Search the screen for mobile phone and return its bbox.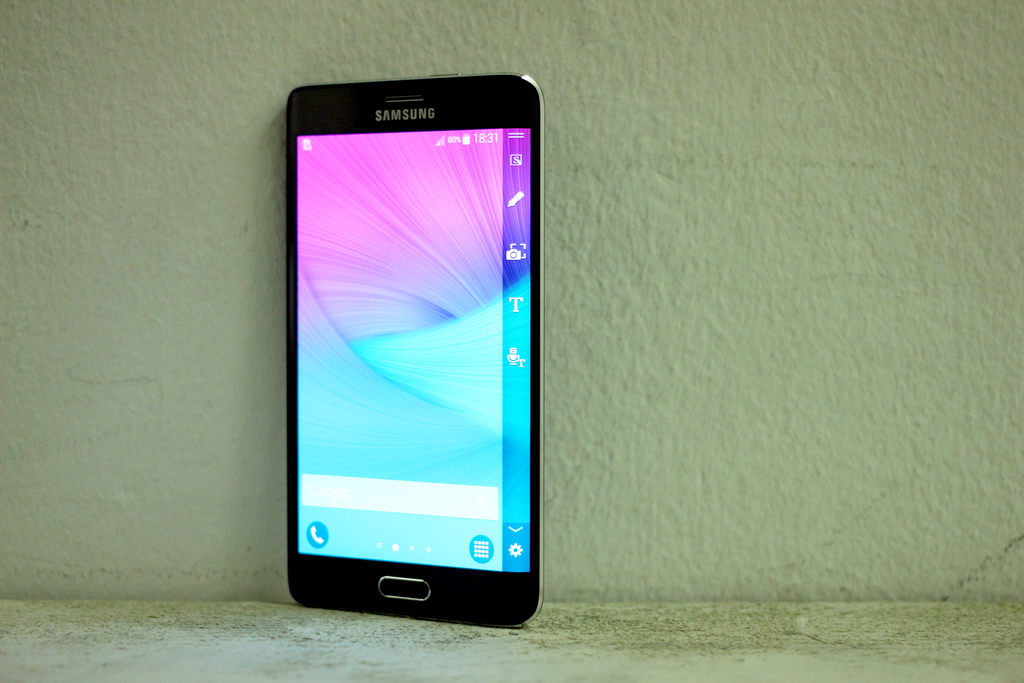
Found: BBox(263, 70, 553, 628).
